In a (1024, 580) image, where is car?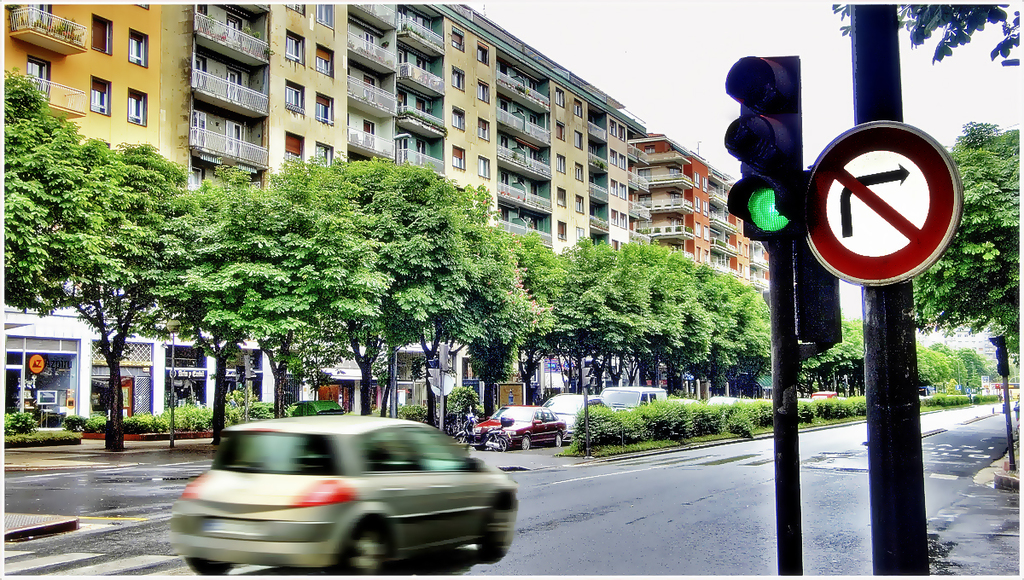
282/401/343/416.
